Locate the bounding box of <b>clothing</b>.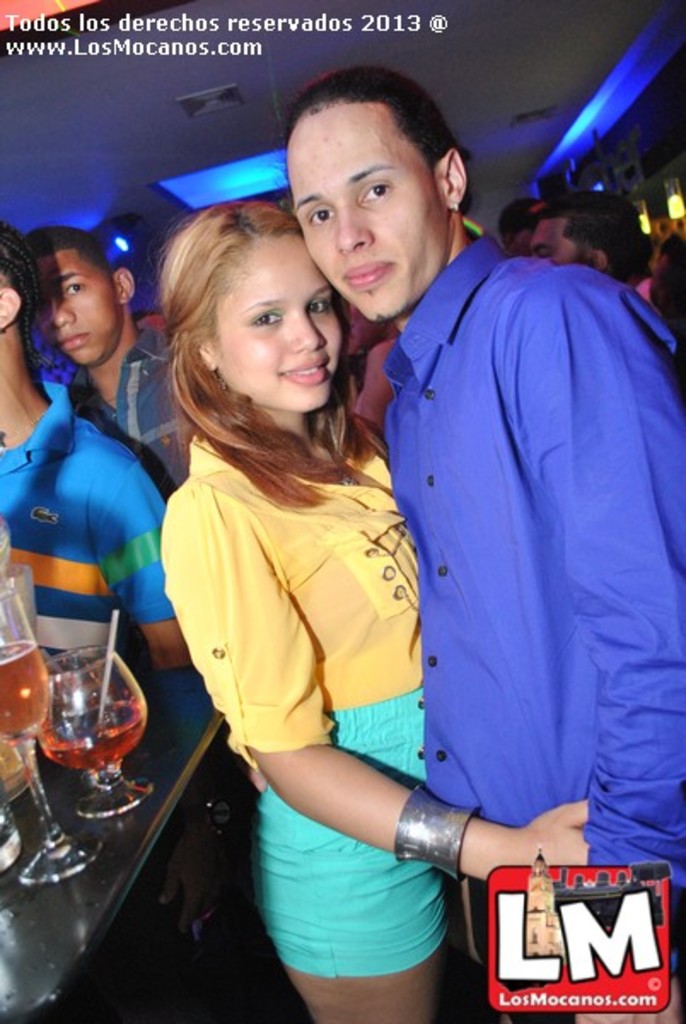
Bounding box: bbox=[75, 326, 195, 495].
